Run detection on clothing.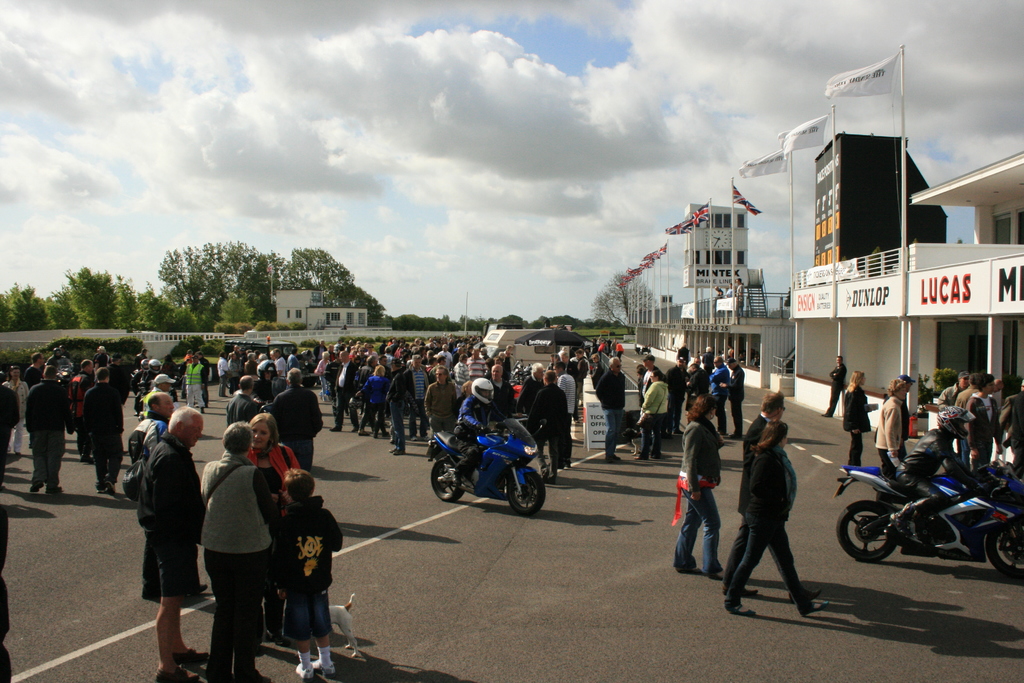
Result: [x1=202, y1=456, x2=271, y2=682].
